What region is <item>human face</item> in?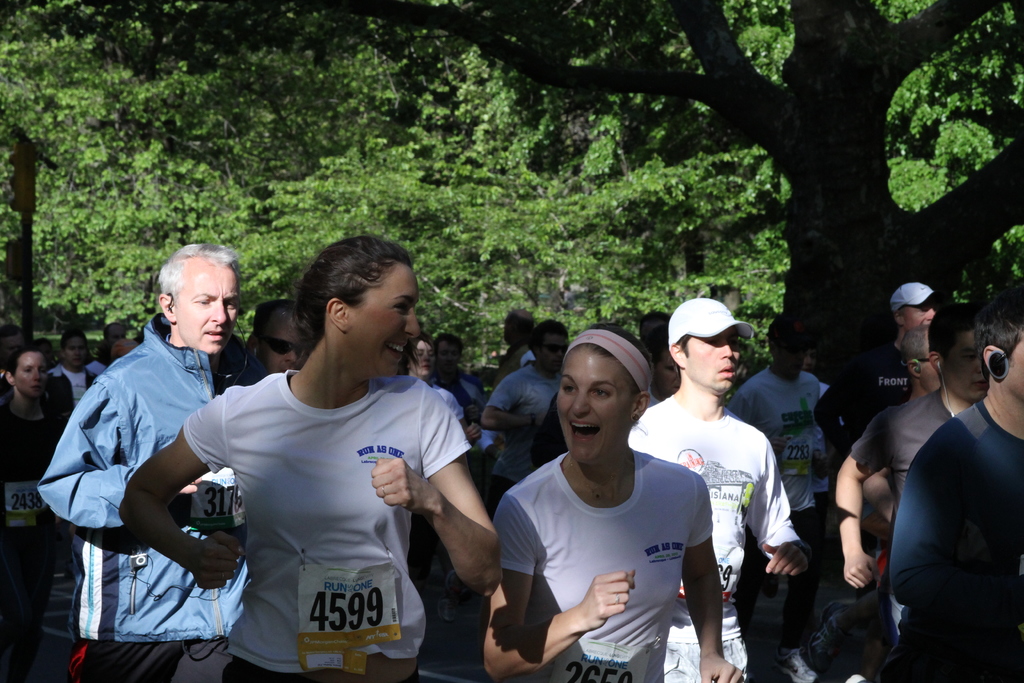
{"left": 63, "top": 335, "right": 86, "bottom": 366}.
